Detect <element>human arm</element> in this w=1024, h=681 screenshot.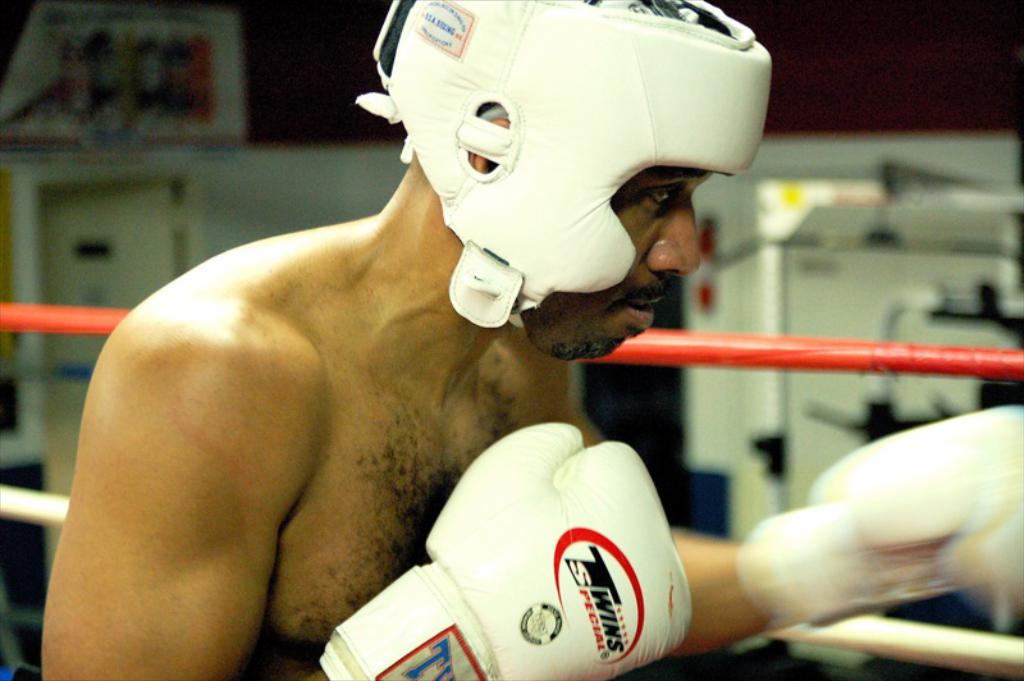
Detection: 660/403/1019/663.
